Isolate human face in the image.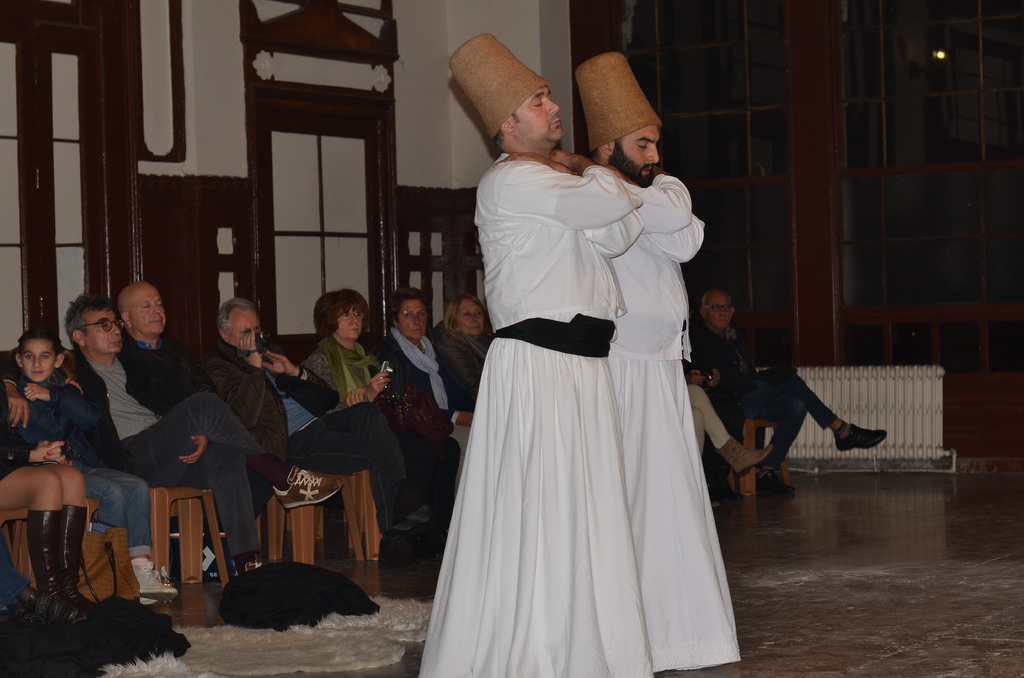
Isolated region: bbox=(460, 306, 481, 332).
